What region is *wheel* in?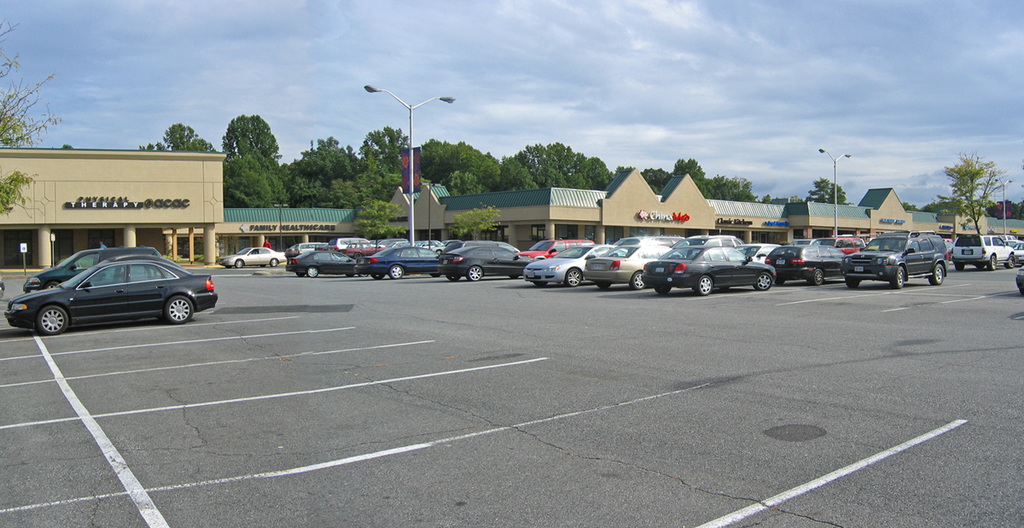
{"left": 535, "top": 281, "right": 547, "bottom": 288}.
